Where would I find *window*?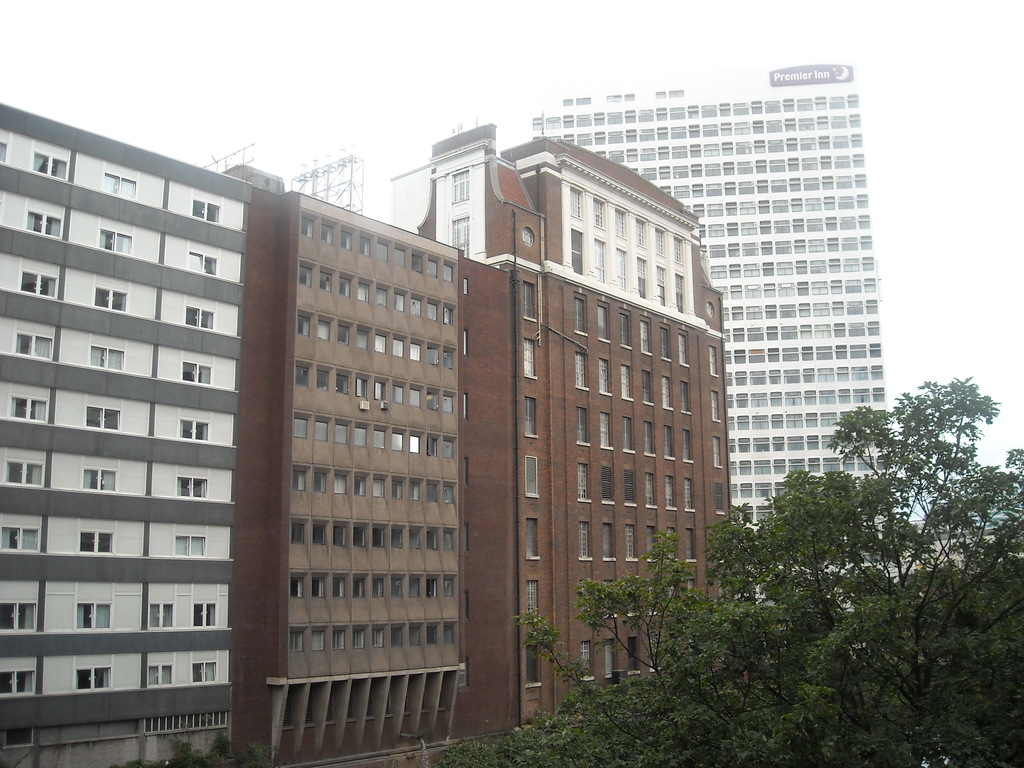
At bbox(722, 309, 728, 321).
